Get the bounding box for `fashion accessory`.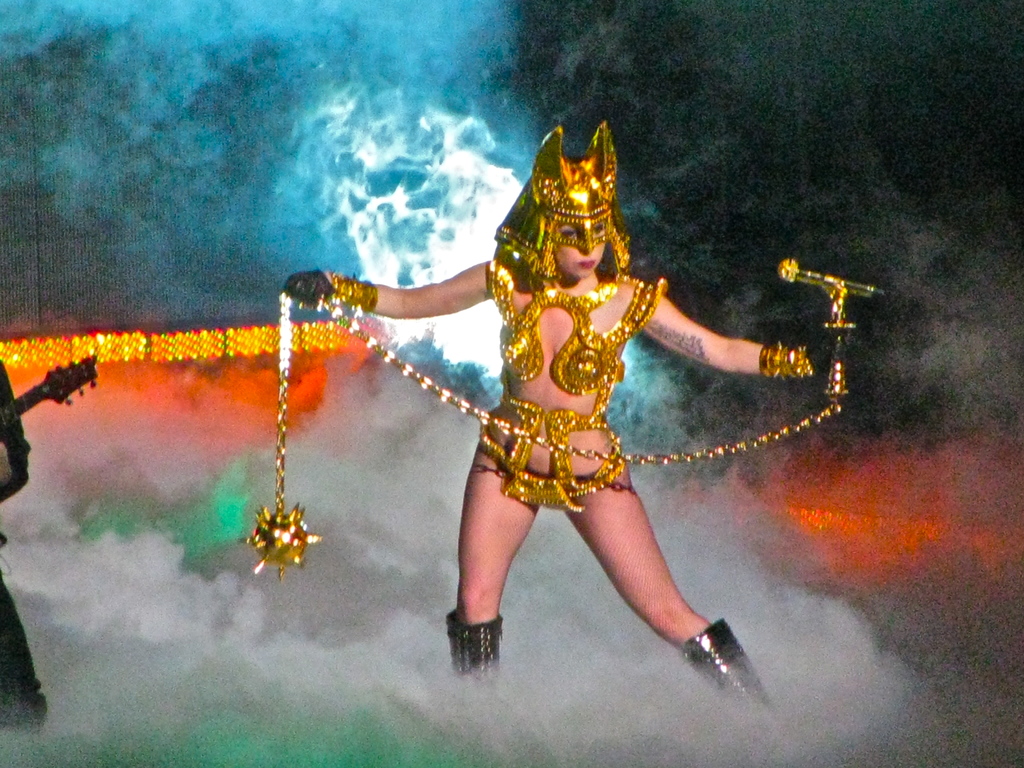
447/618/501/692.
